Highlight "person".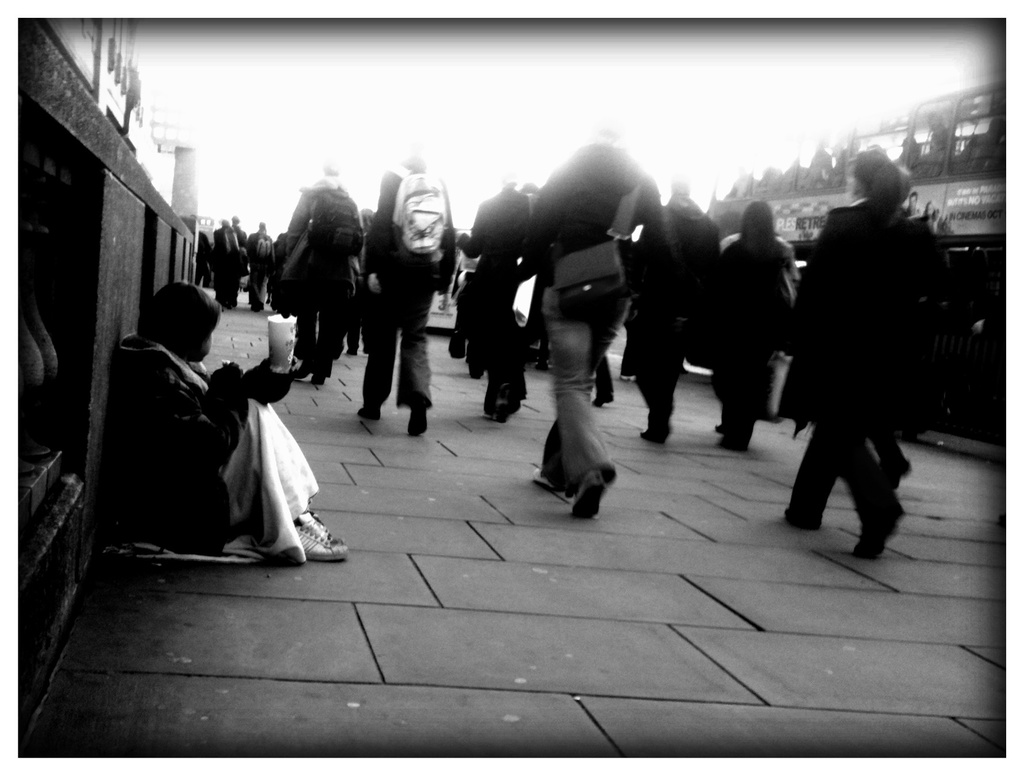
Highlighted region: {"x1": 787, "y1": 138, "x2": 950, "y2": 597}.
